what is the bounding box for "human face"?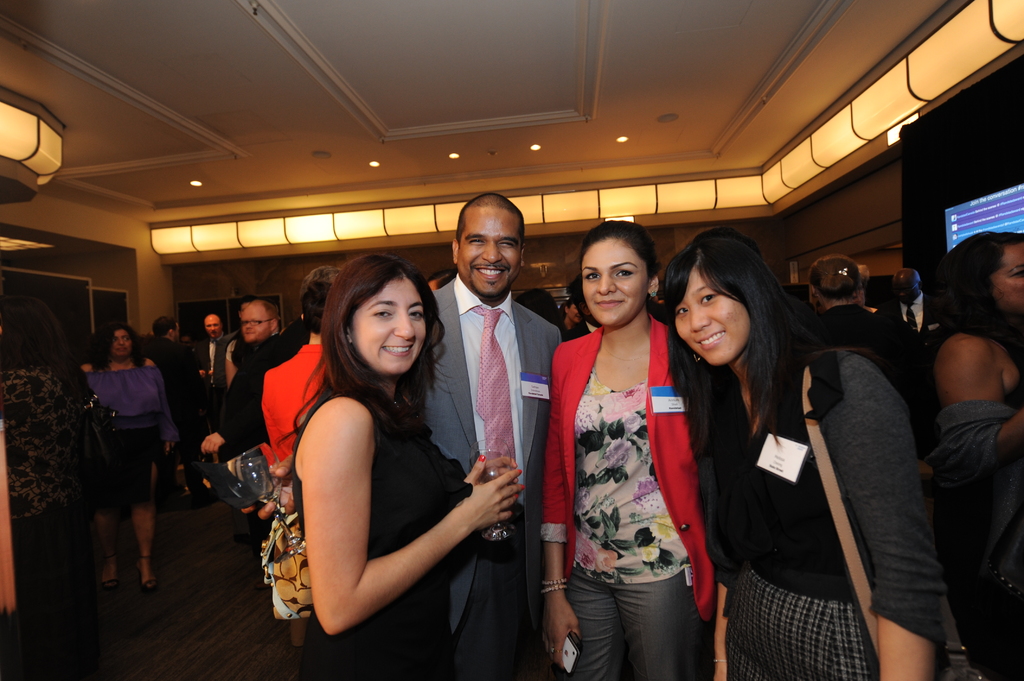
bbox=(579, 236, 641, 330).
